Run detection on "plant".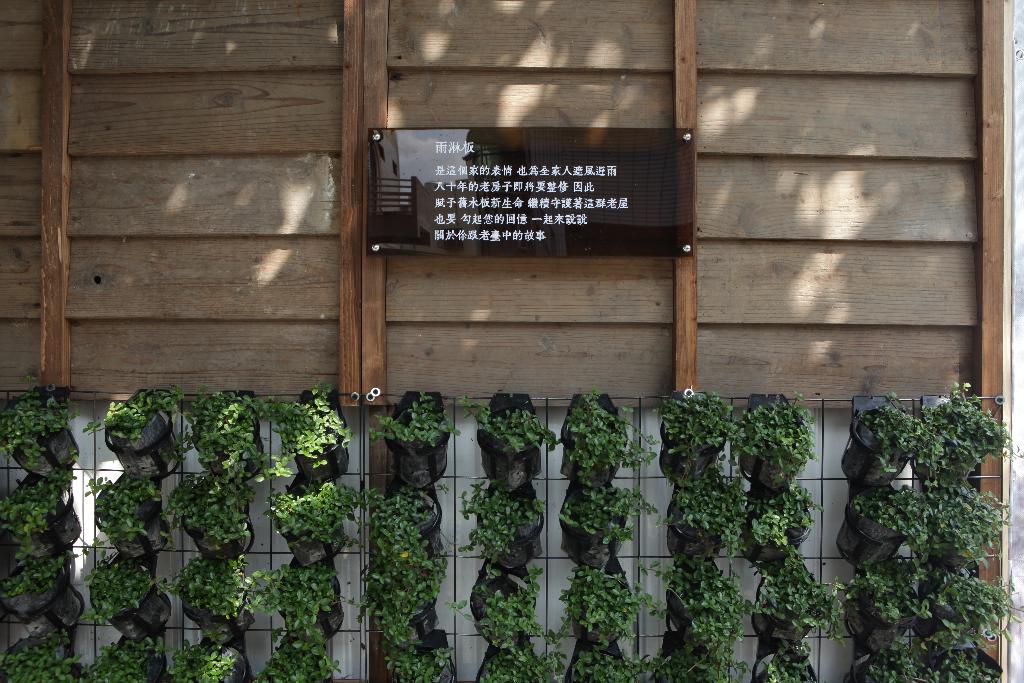
Result: [648,543,748,614].
